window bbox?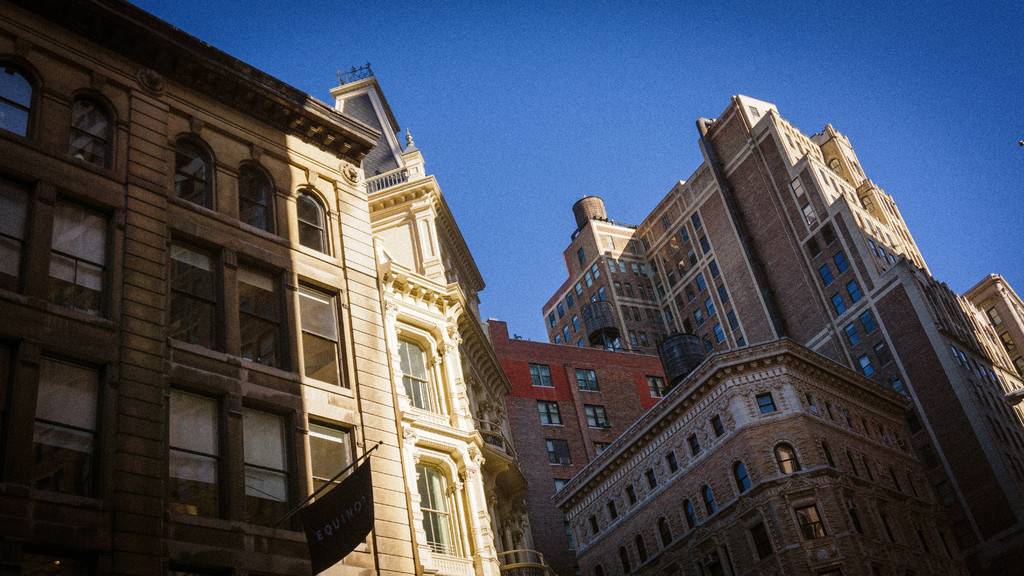
(left=786, top=134, right=794, bottom=148)
